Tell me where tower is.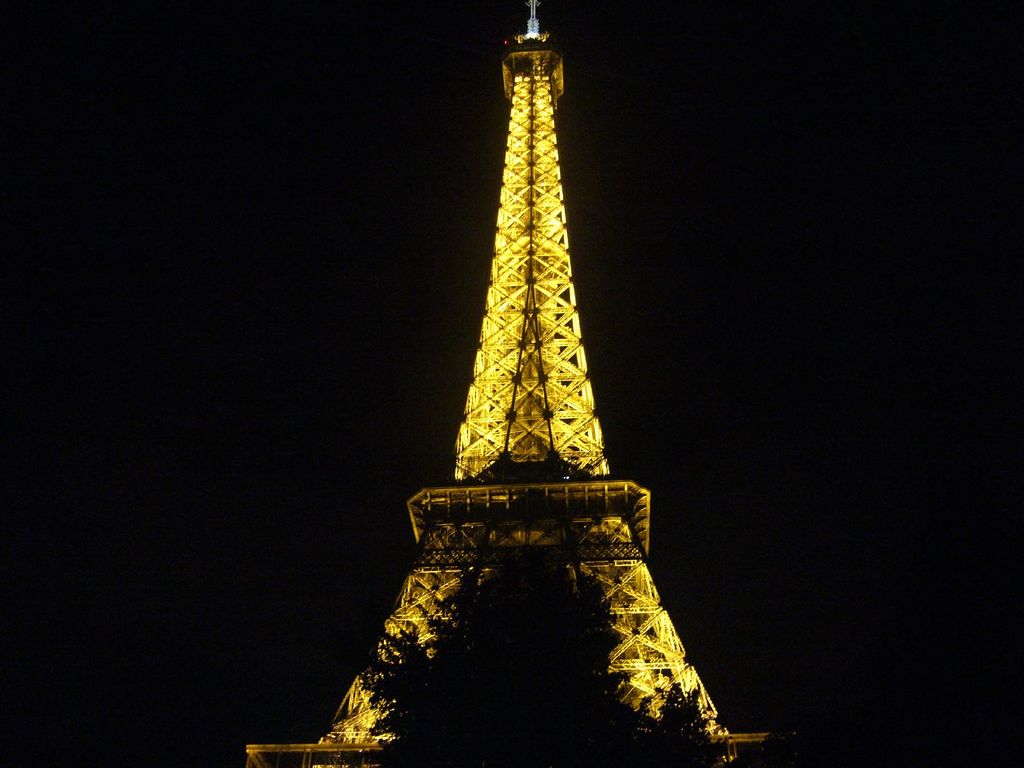
tower is at locate(268, 2, 755, 708).
